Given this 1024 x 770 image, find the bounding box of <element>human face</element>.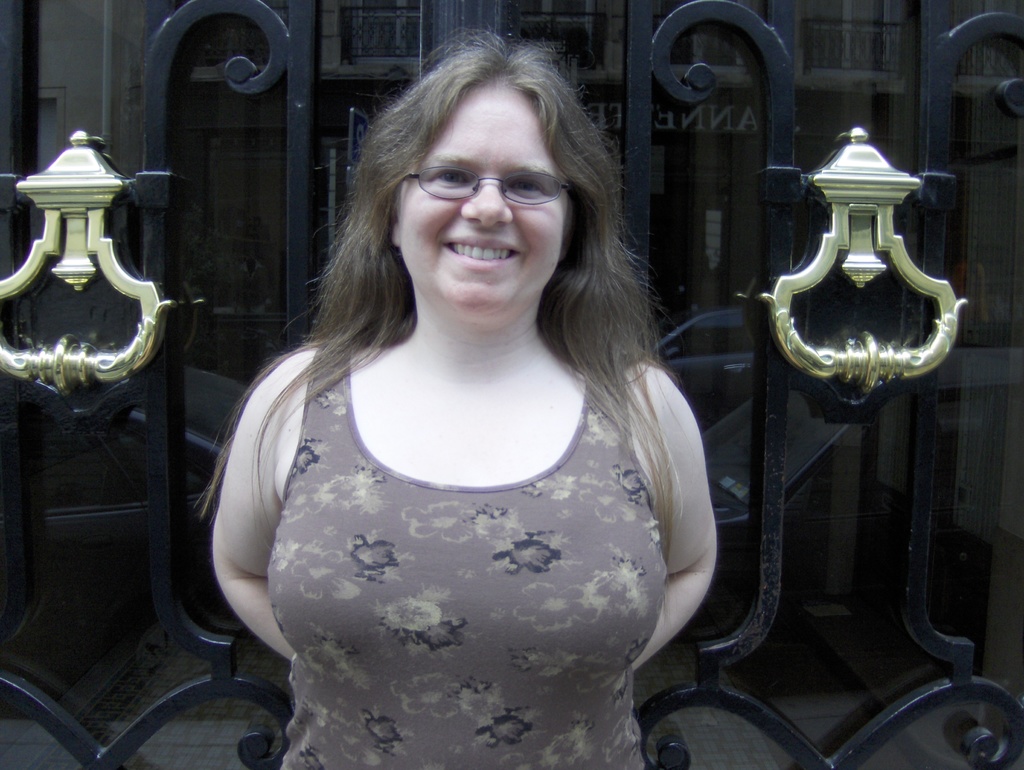
401/97/574/314.
